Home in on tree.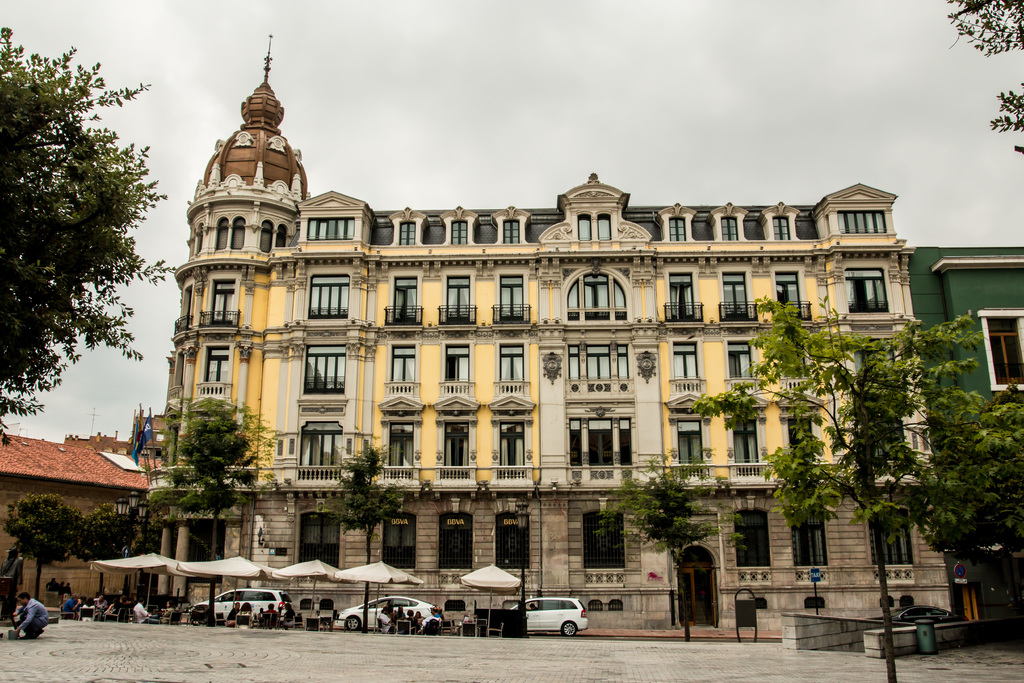
Homed in at rect(8, 484, 90, 614).
